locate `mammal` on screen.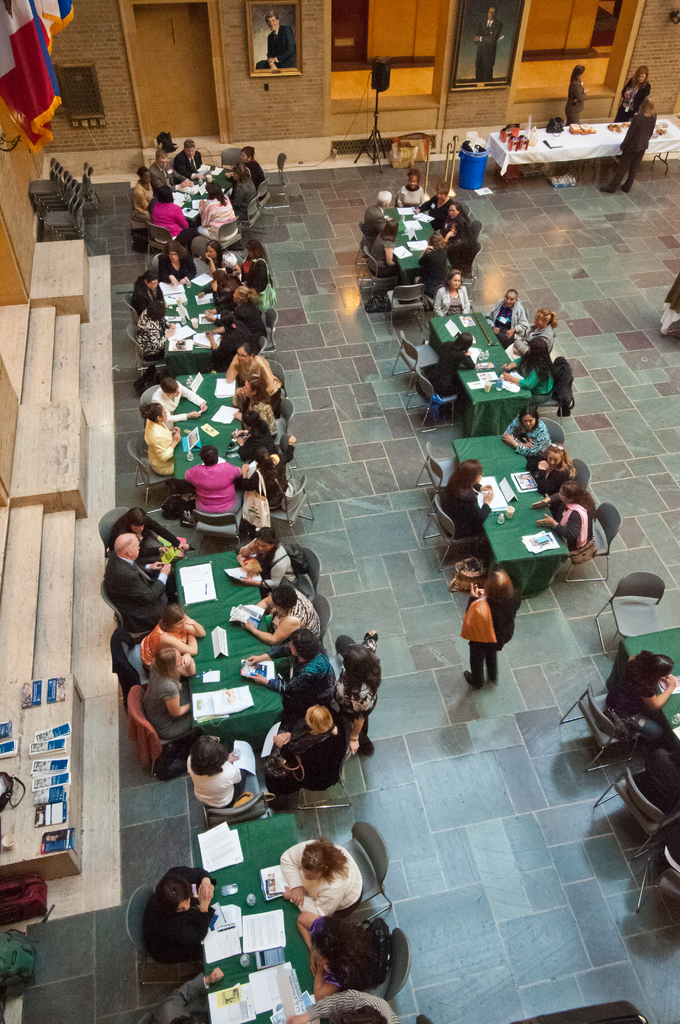
On screen at rect(439, 210, 460, 232).
